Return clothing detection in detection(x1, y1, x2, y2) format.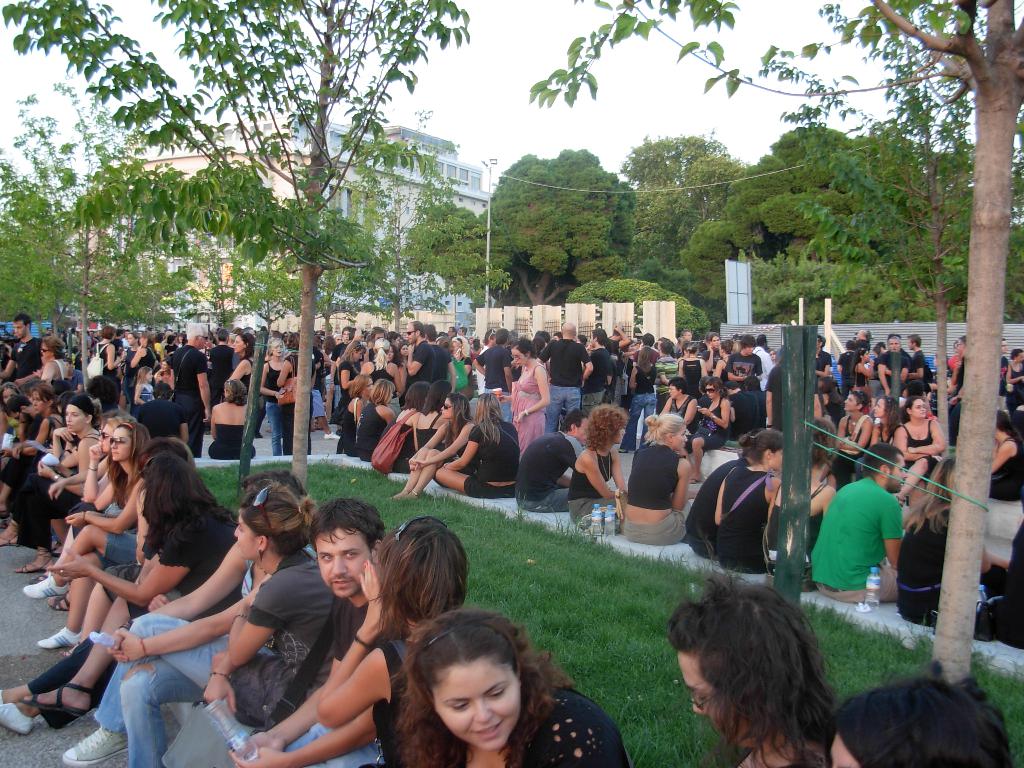
detection(666, 394, 691, 417).
